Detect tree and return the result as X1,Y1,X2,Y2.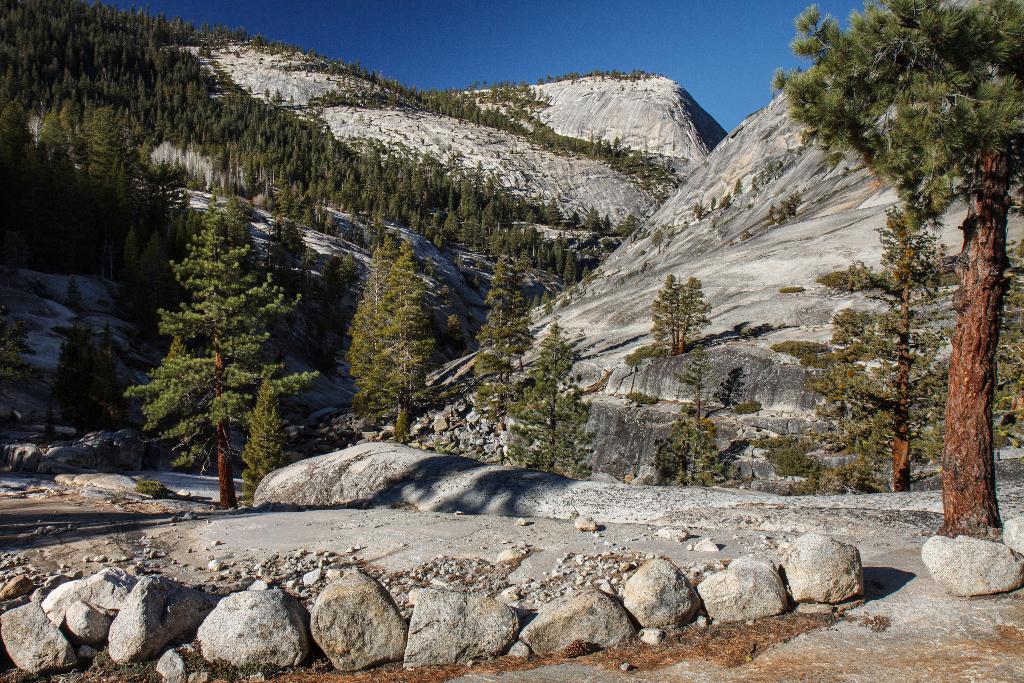
771,0,1023,533.
